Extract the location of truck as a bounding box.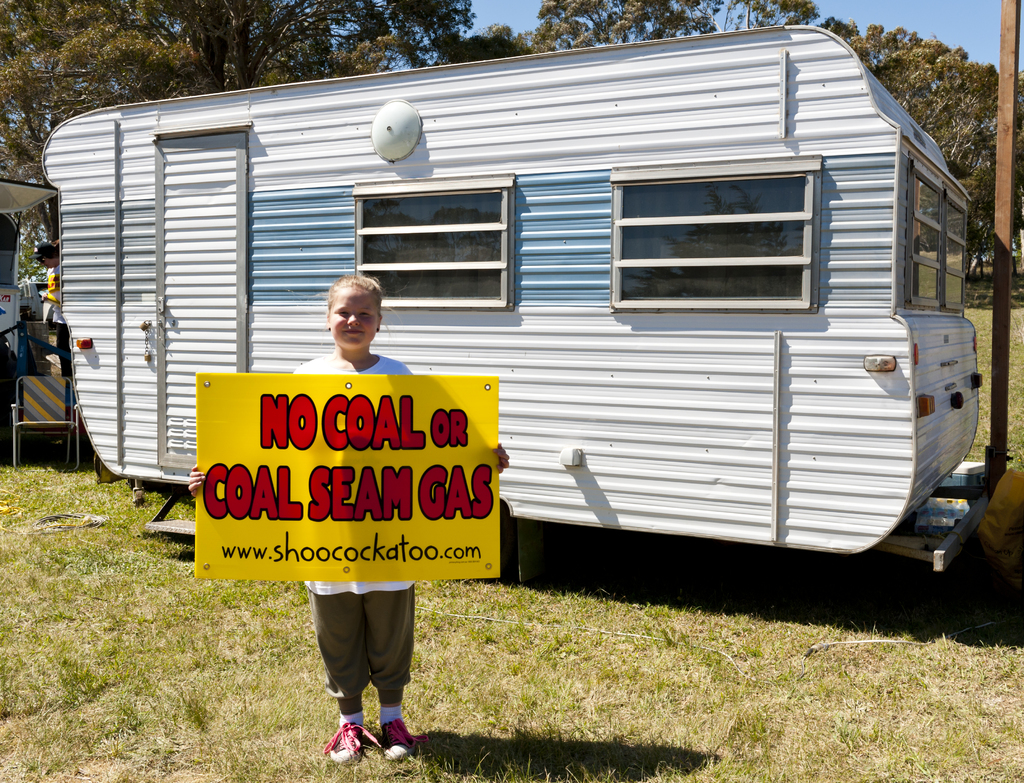
bbox=(64, 82, 1023, 644).
